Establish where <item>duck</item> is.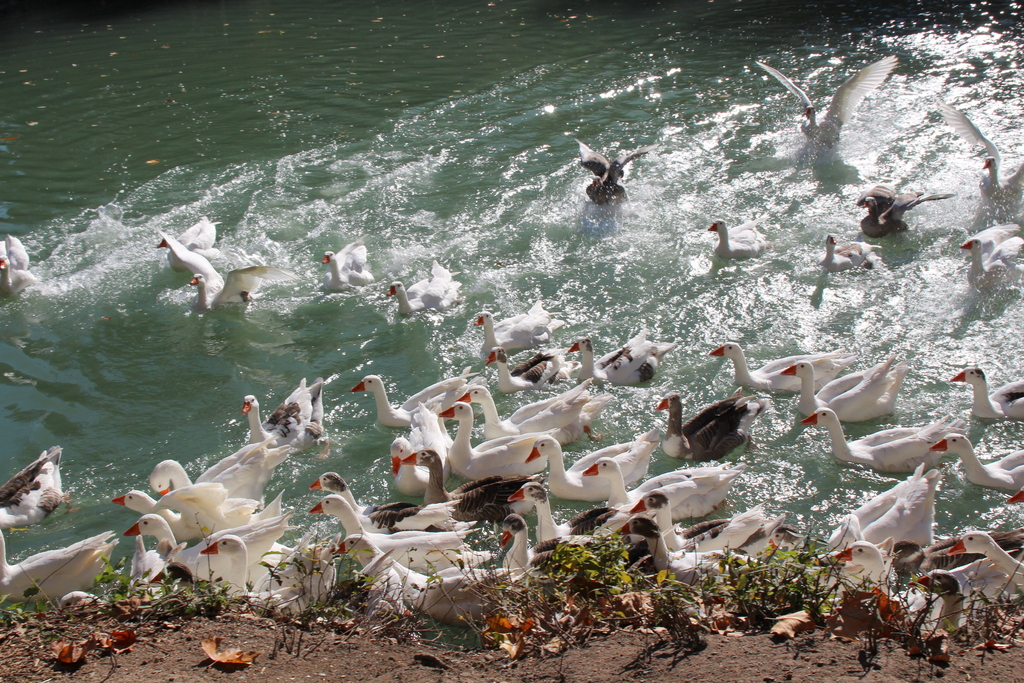
Established at crop(131, 513, 299, 588).
